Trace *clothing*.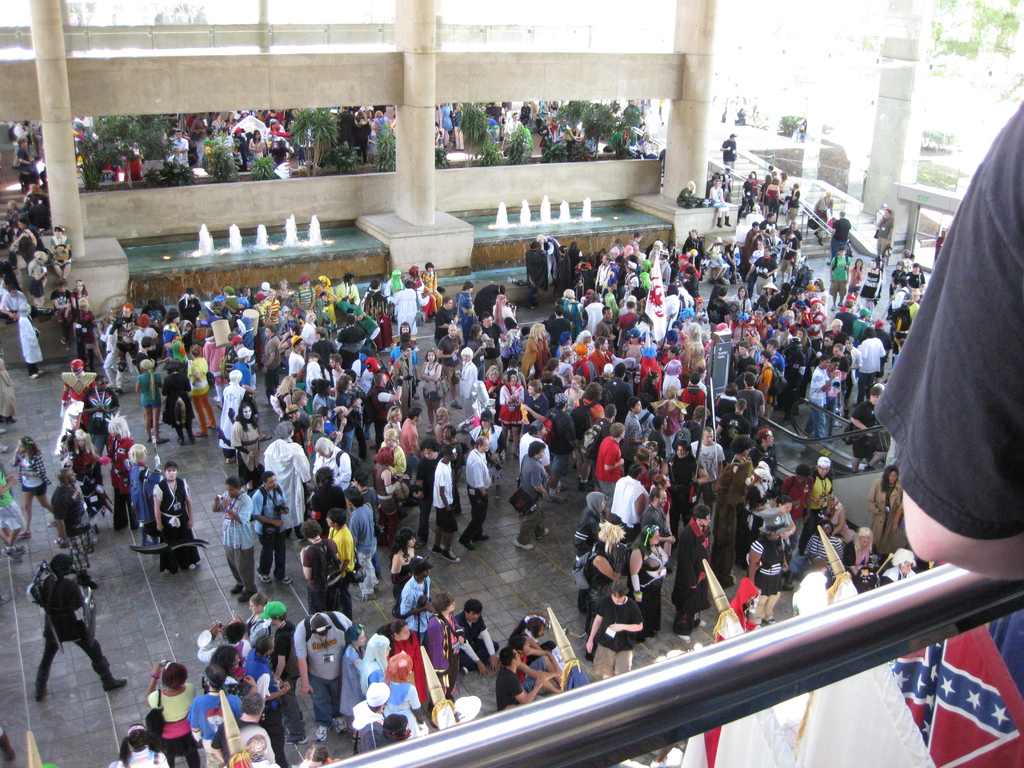
Traced to 187/359/212/395.
